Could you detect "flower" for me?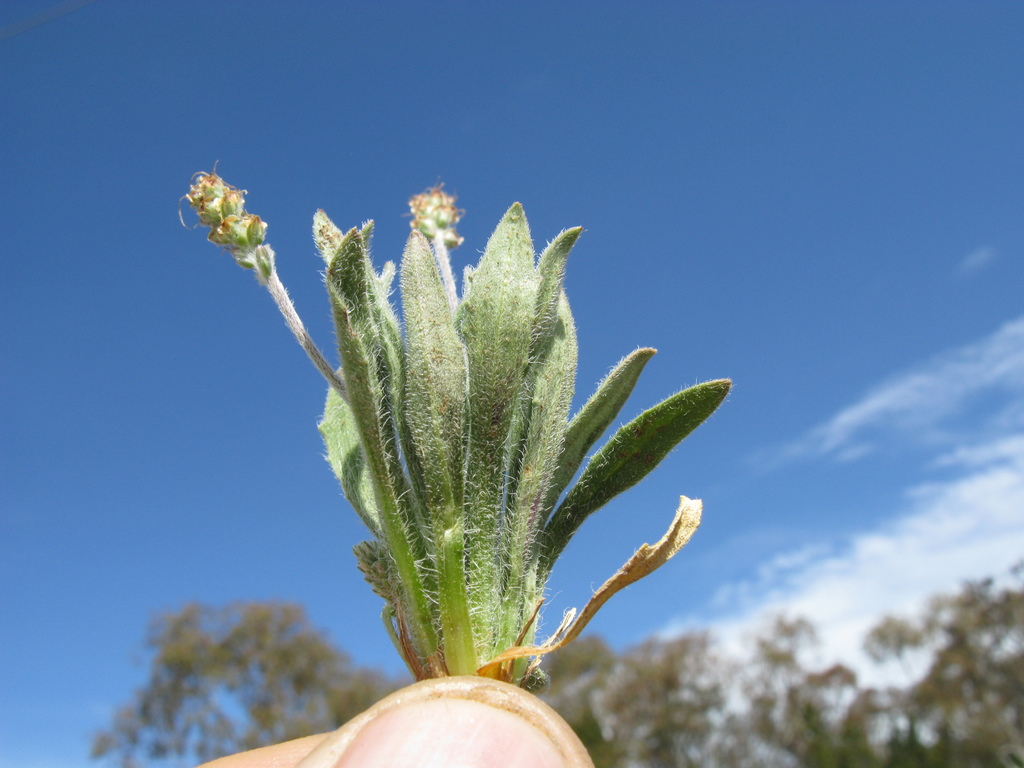
Detection result: box=[163, 152, 266, 264].
